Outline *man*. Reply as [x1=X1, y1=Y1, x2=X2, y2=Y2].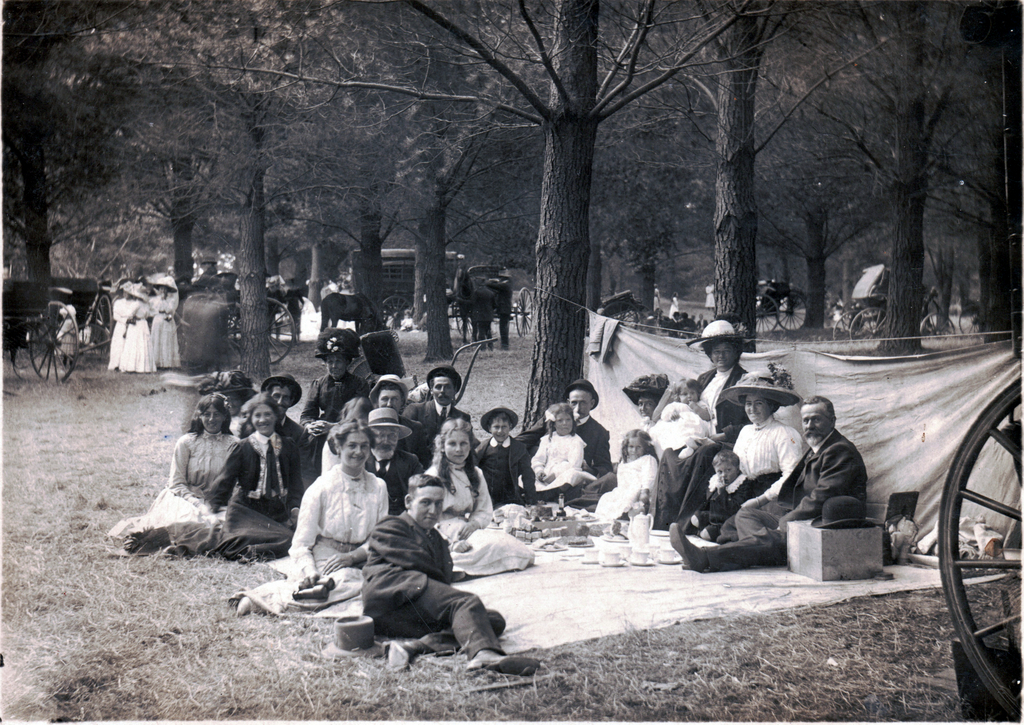
[x1=264, y1=271, x2=292, y2=334].
